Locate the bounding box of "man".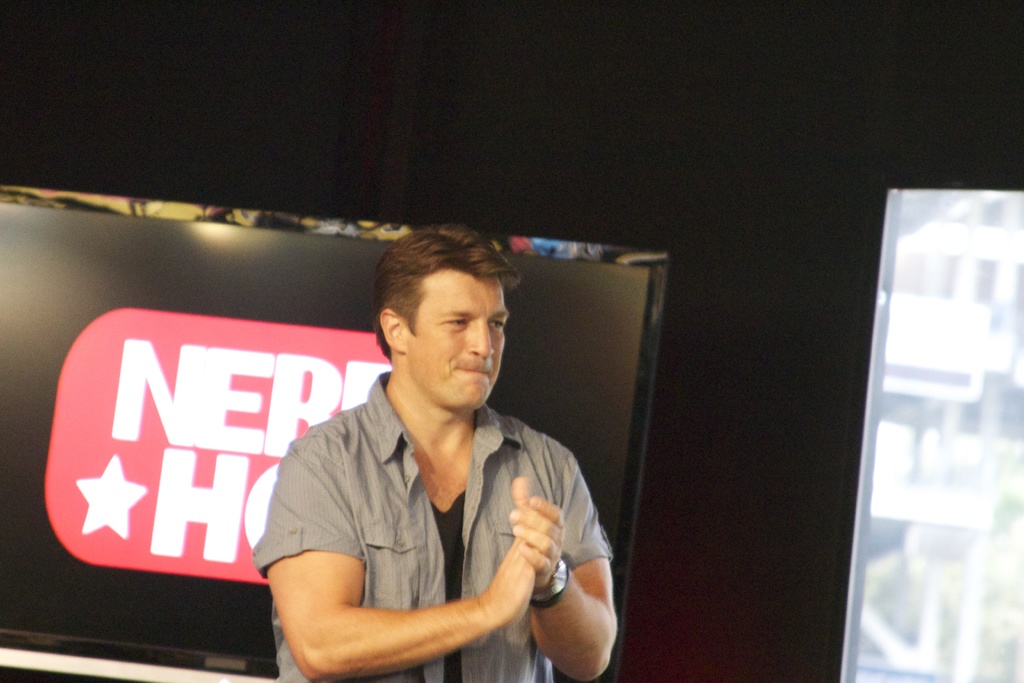
Bounding box: detection(250, 234, 607, 682).
